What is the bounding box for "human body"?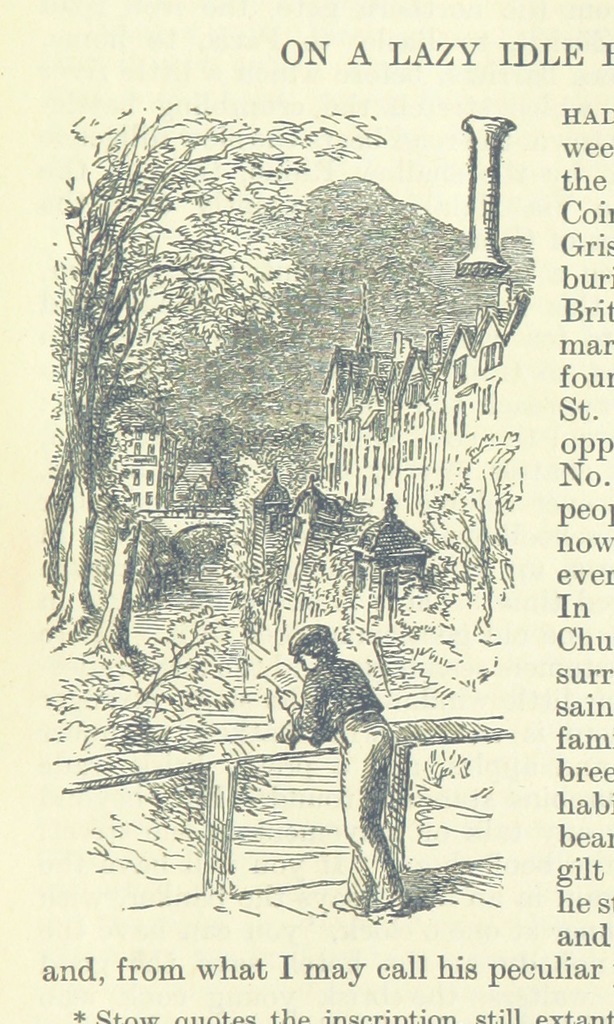
(left=278, top=625, right=406, bottom=917).
